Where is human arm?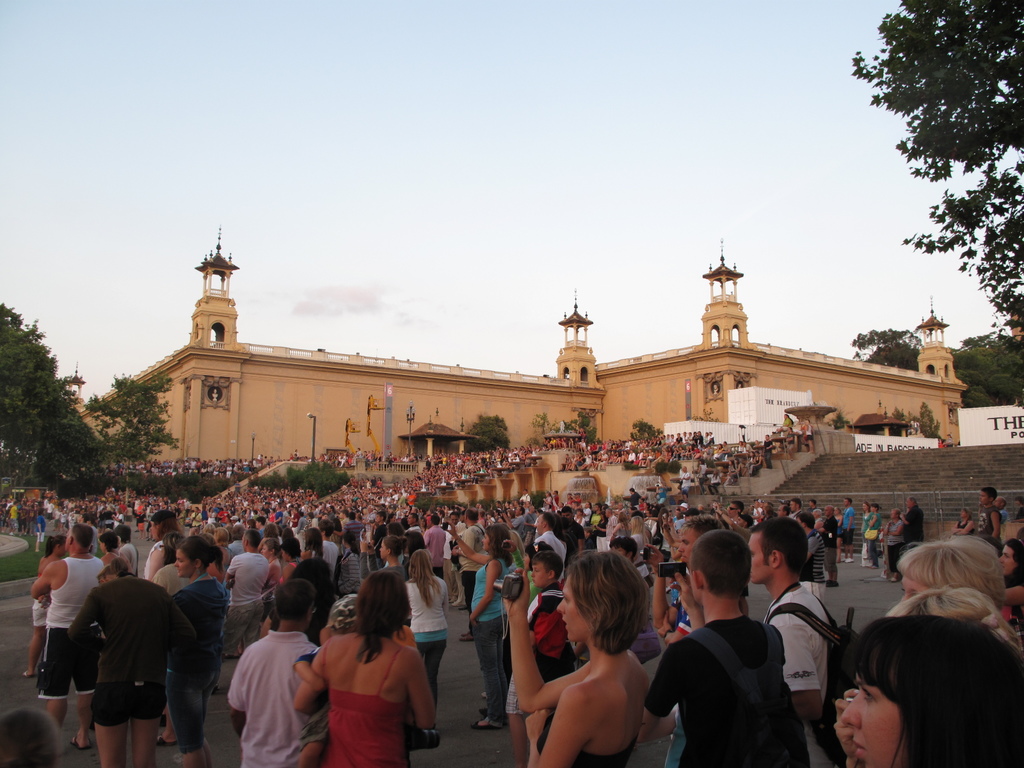
pyautogui.locateOnScreen(406, 651, 436, 730).
